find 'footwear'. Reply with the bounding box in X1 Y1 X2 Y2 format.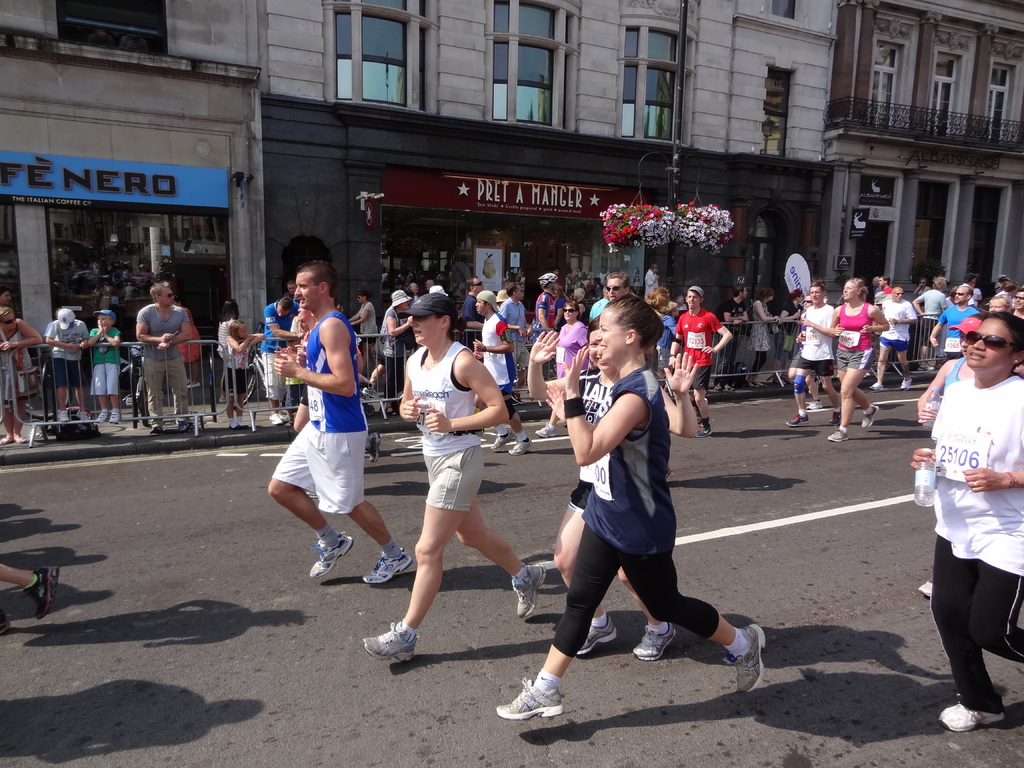
511 392 525 405.
